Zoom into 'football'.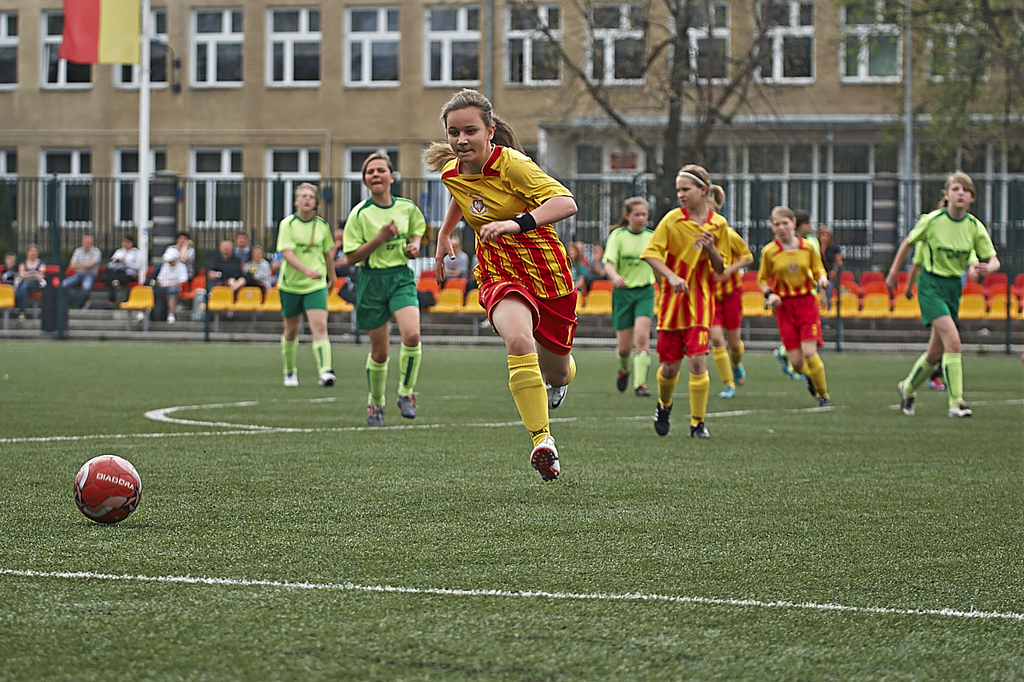
Zoom target: {"left": 69, "top": 452, "right": 141, "bottom": 528}.
